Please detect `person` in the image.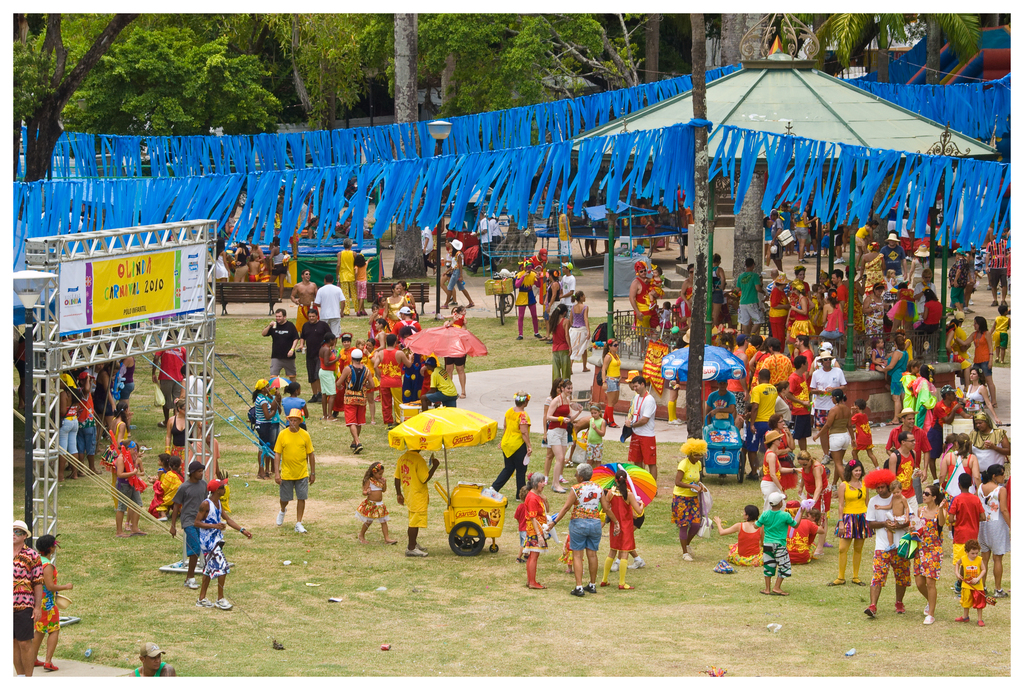
rect(15, 520, 45, 675).
